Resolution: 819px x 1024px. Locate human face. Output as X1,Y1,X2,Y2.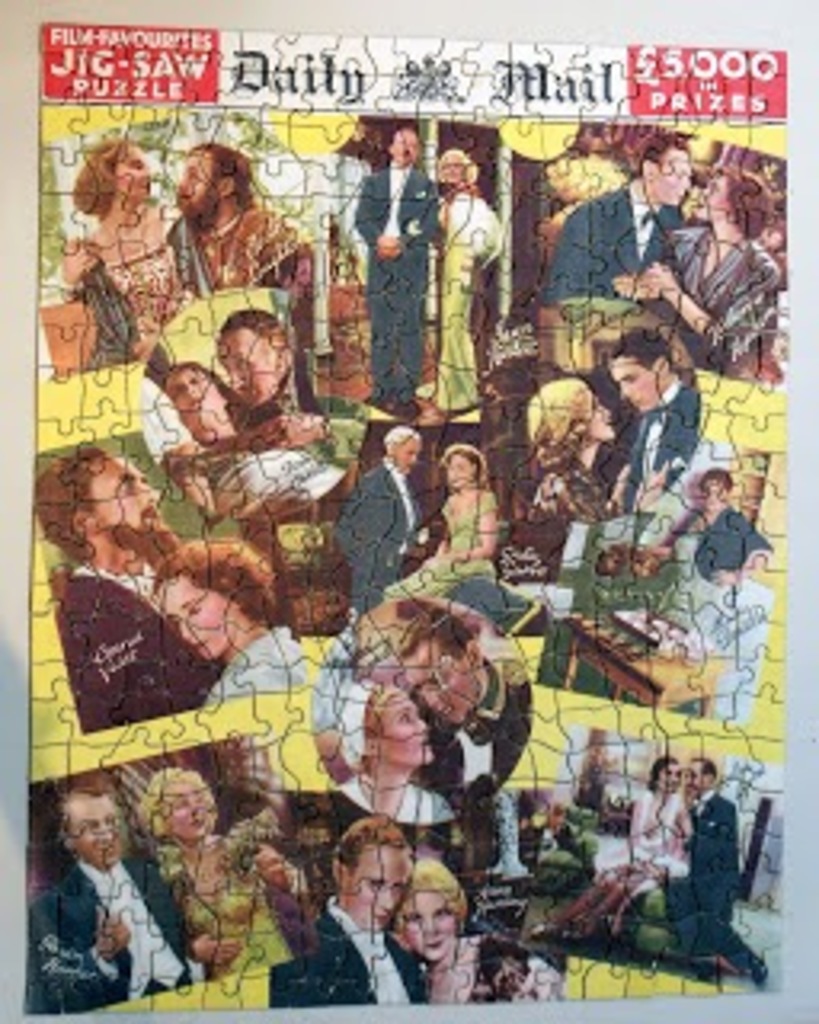
566,384,624,454.
